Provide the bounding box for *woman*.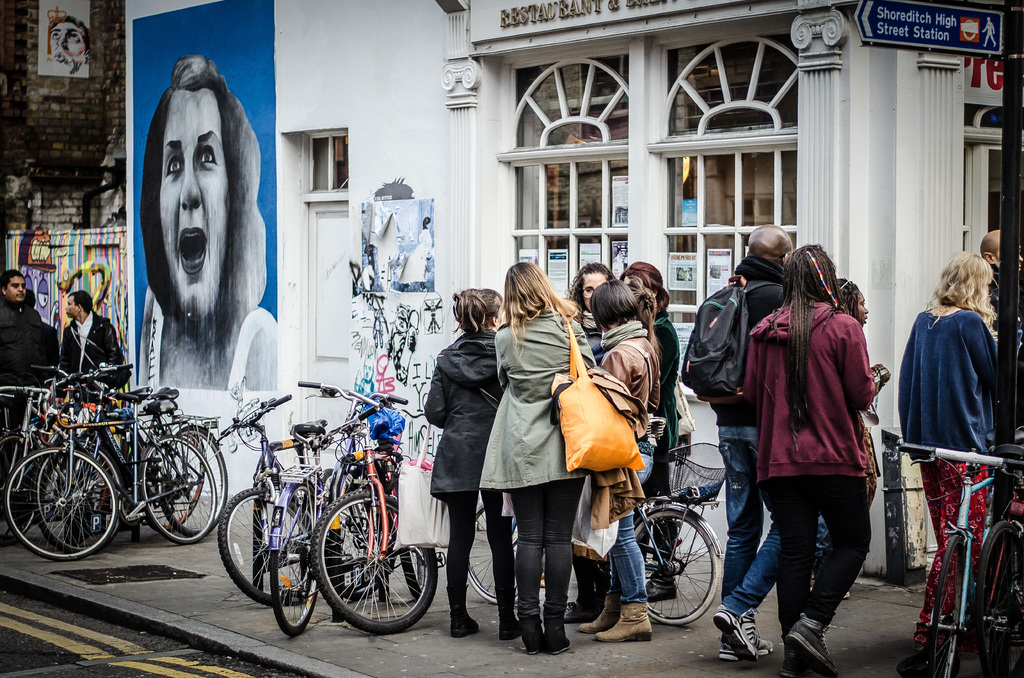
(x1=421, y1=287, x2=521, y2=638).
